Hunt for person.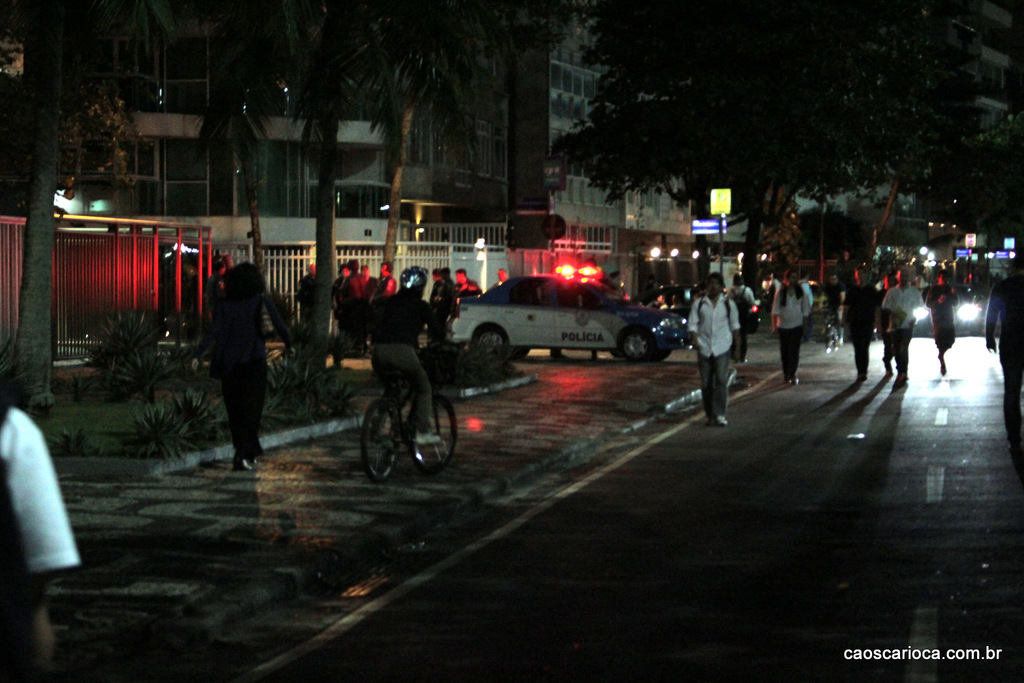
Hunted down at left=876, top=268, right=927, bottom=394.
